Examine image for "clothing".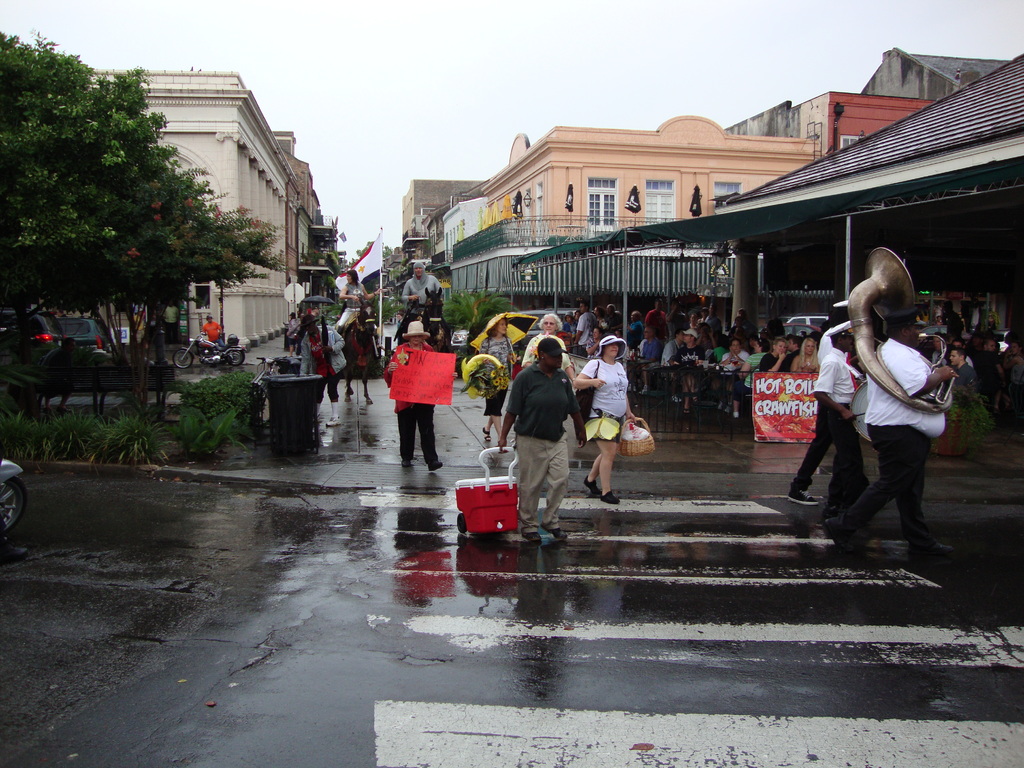
Examination result: (left=678, top=344, right=705, bottom=361).
